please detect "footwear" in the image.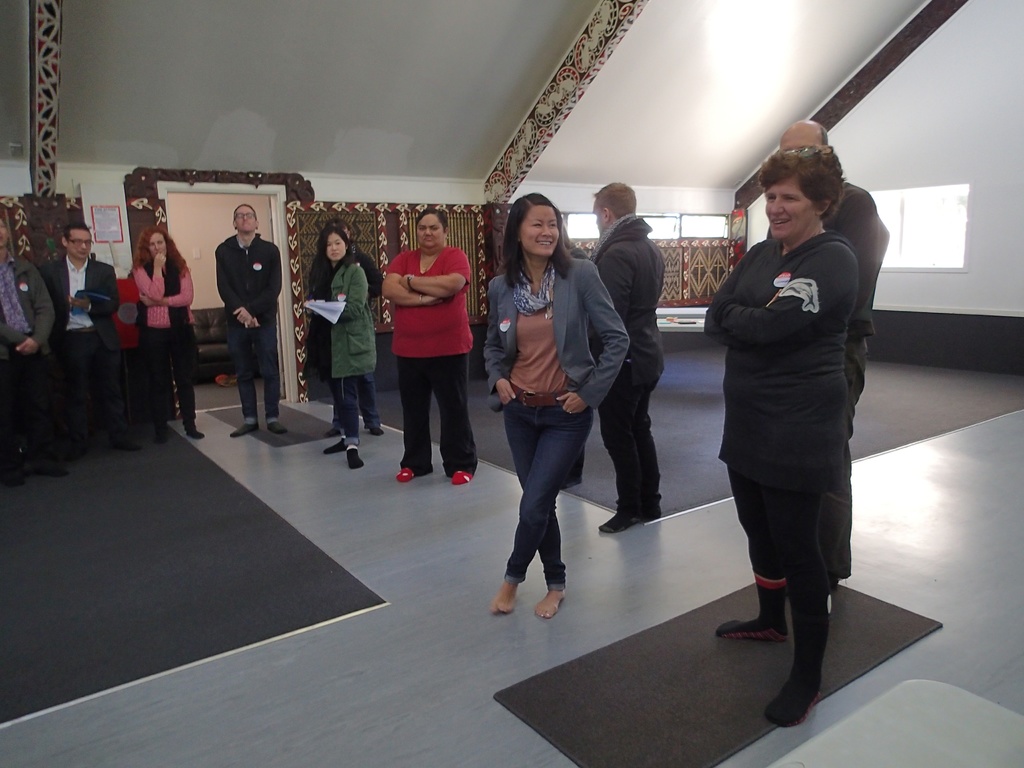
select_region(232, 425, 257, 438).
